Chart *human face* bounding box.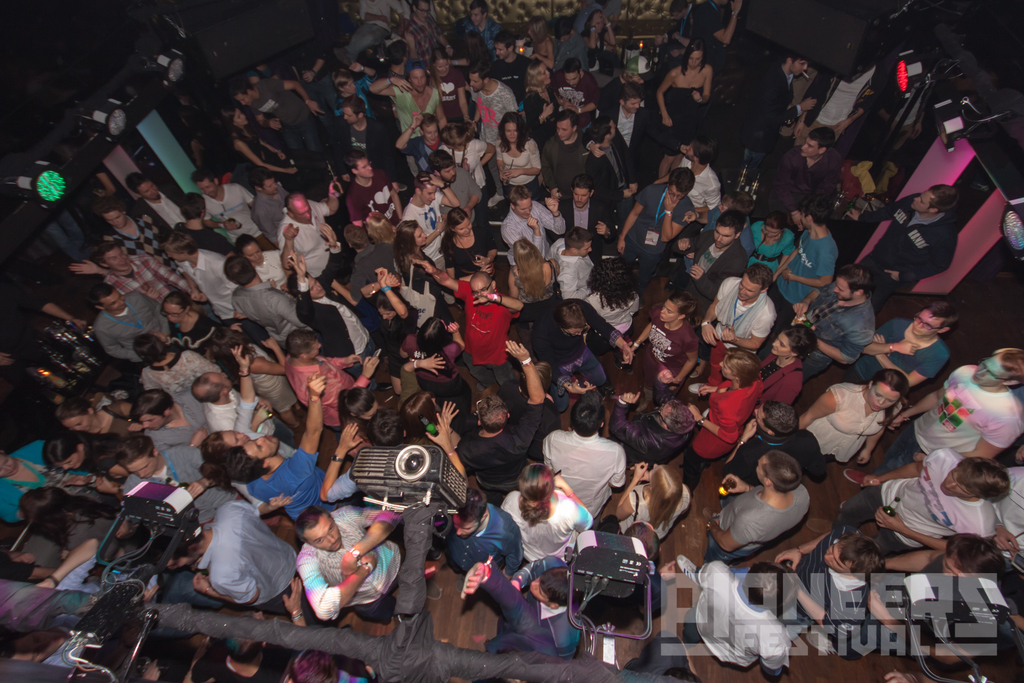
Charted: {"left": 914, "top": 310, "right": 944, "bottom": 334}.
